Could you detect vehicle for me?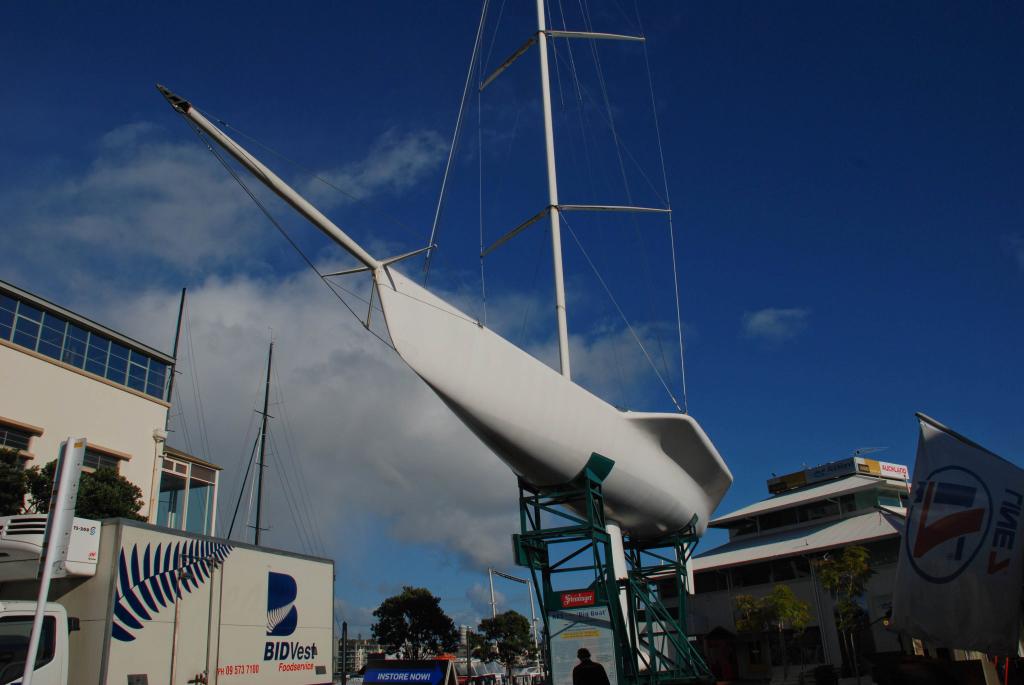
Detection result: bbox=[189, 50, 720, 575].
